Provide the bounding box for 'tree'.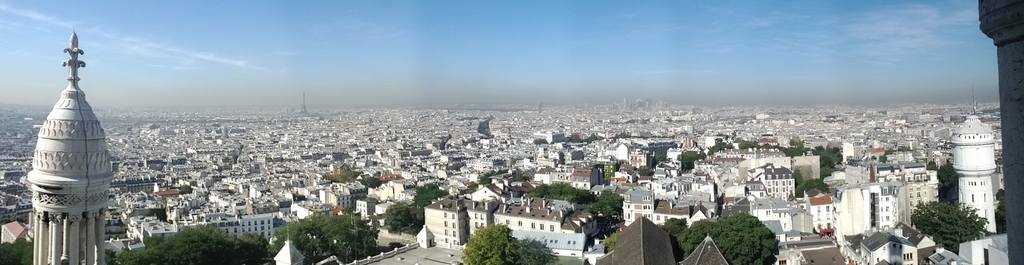
<bbox>665, 215, 781, 264</bbox>.
